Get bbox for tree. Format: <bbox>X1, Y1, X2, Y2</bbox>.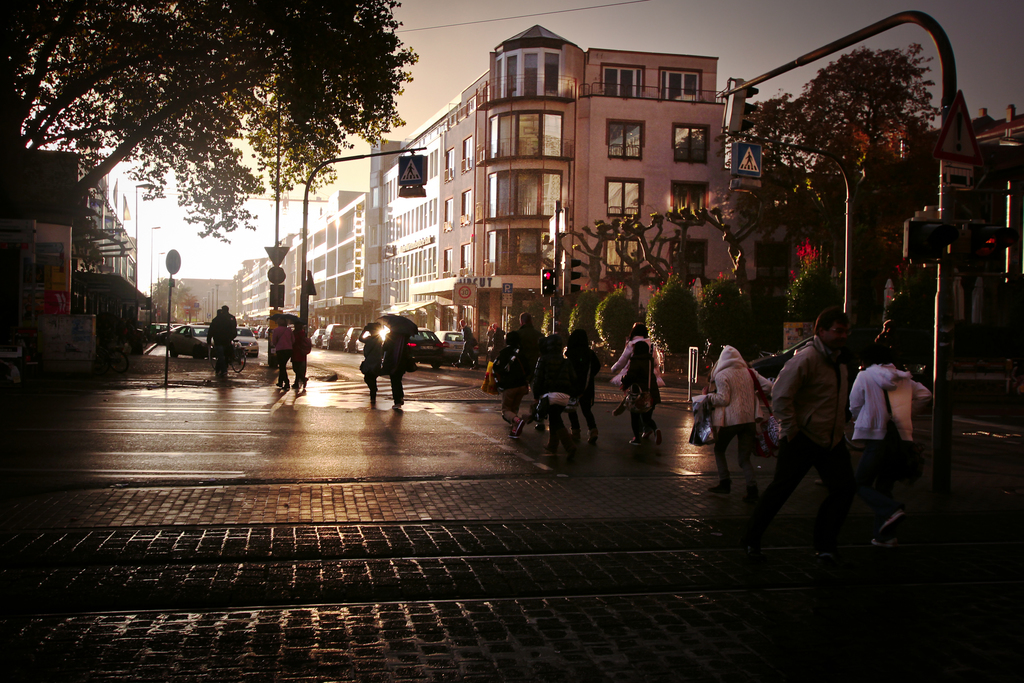
<bbox>0, 0, 412, 299</bbox>.
